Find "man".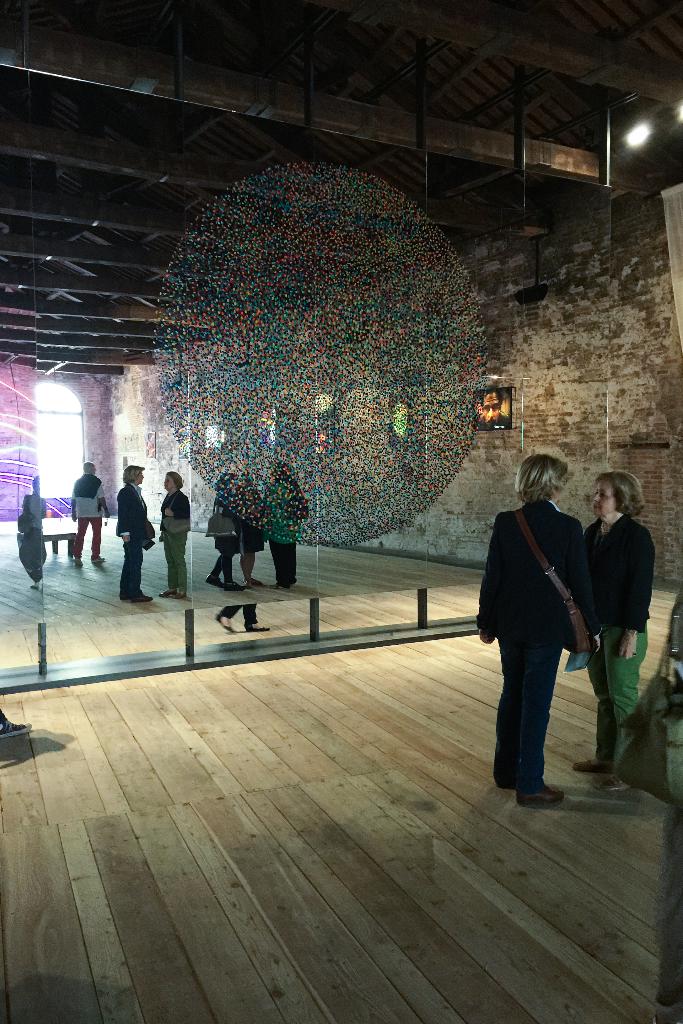
[left=99, top=470, right=152, bottom=590].
